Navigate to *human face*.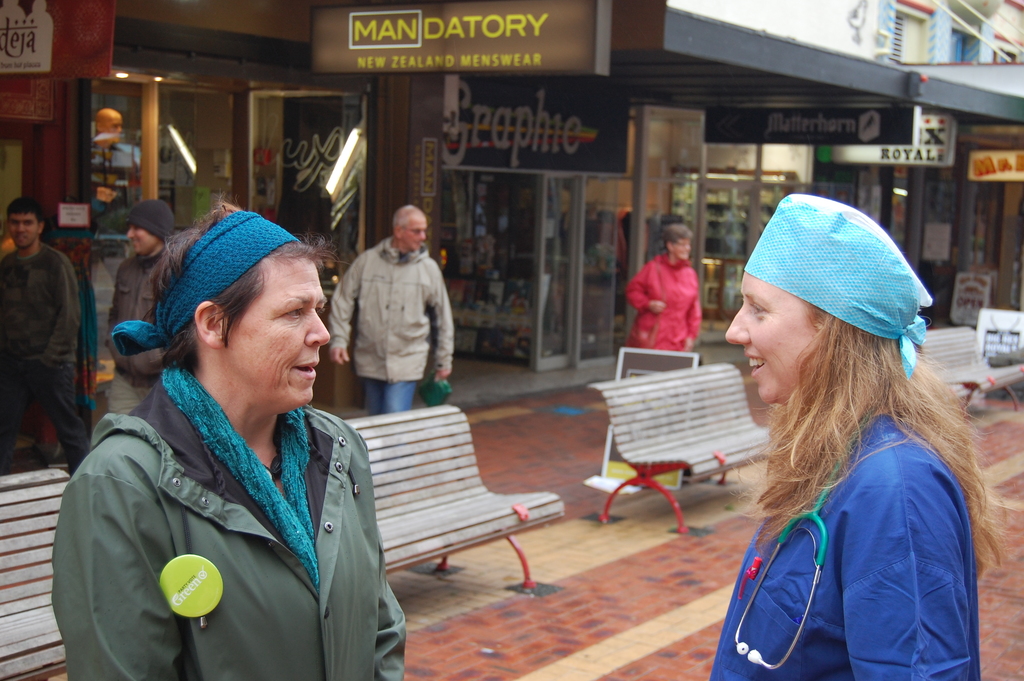
Navigation target: (x1=227, y1=258, x2=330, y2=406).
